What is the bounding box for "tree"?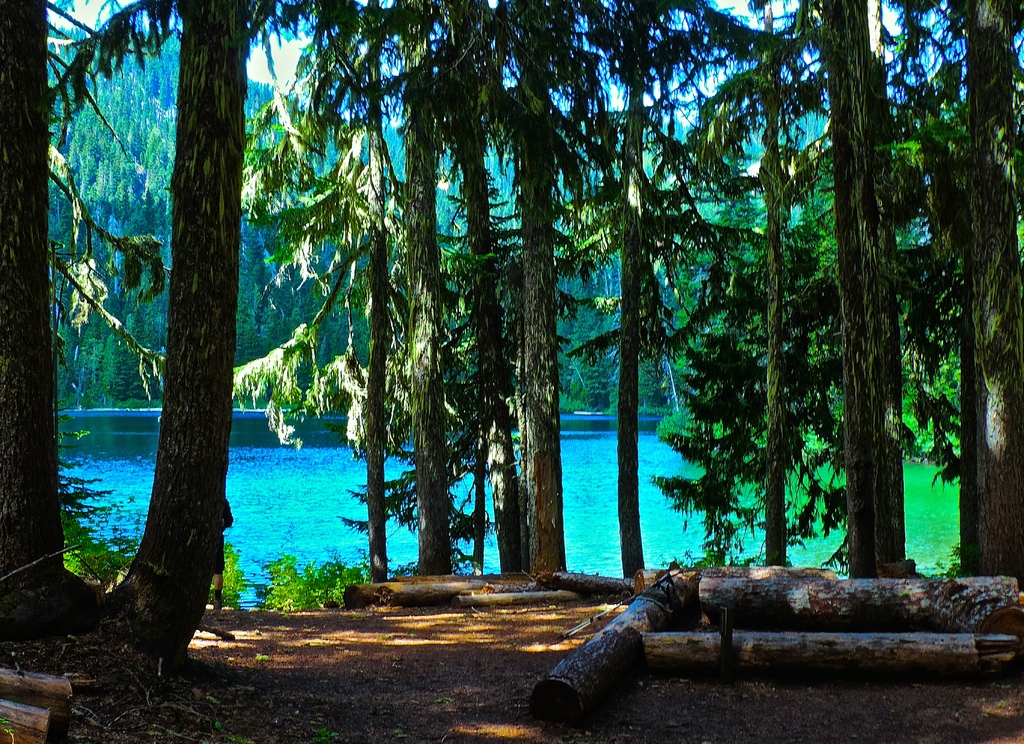
box(434, 0, 485, 579).
